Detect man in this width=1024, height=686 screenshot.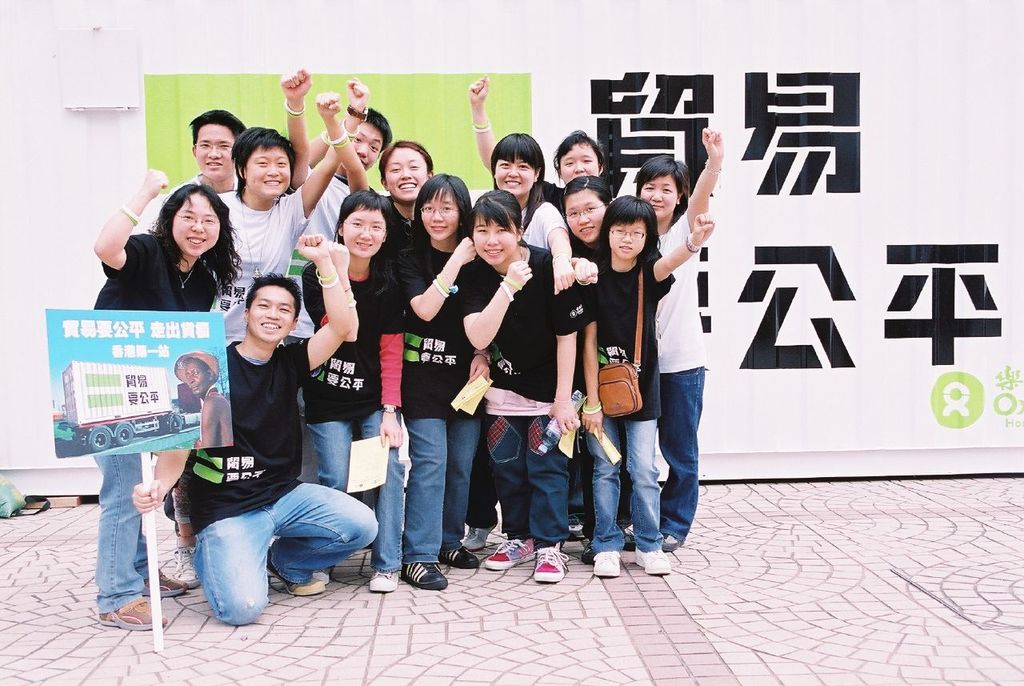
Detection: 142 110 255 231.
